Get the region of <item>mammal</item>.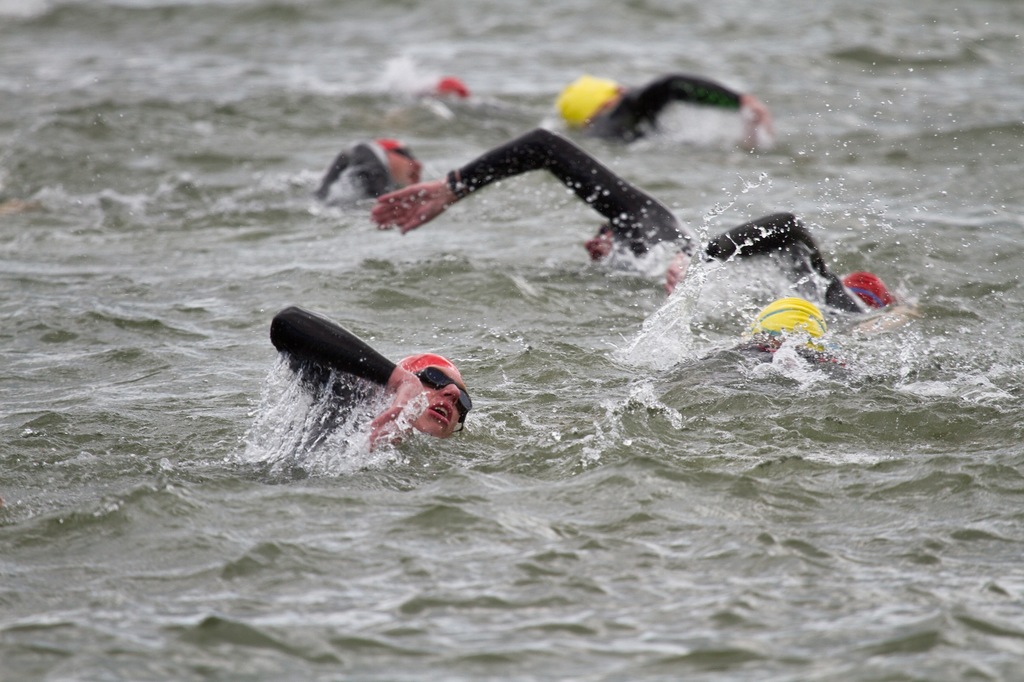
[660,203,899,331].
